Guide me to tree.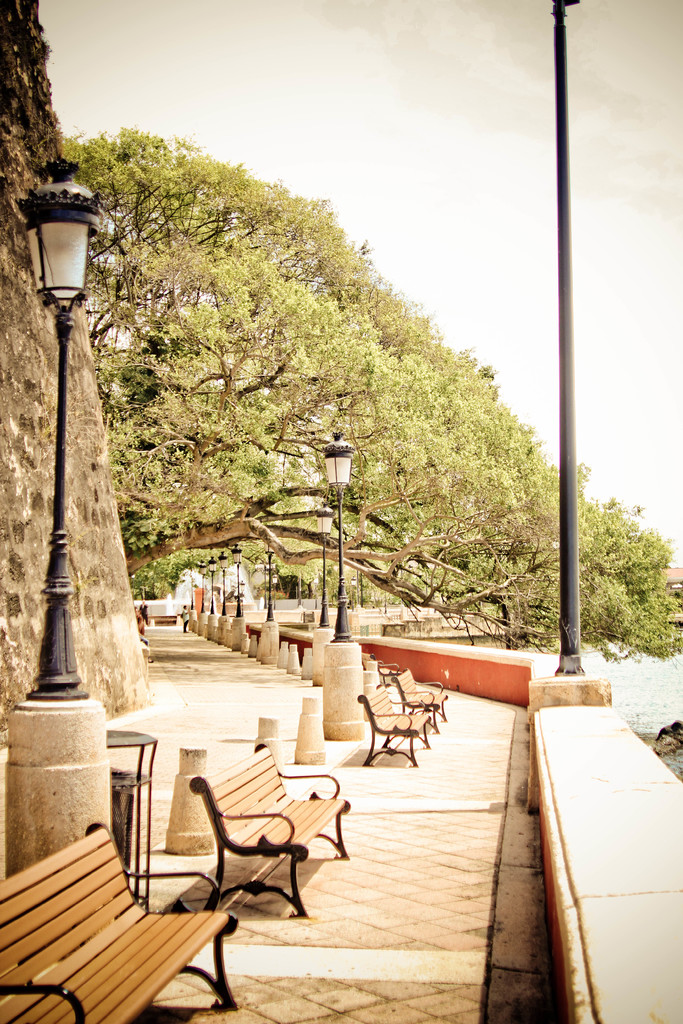
Guidance: left=55, top=128, right=682, bottom=668.
